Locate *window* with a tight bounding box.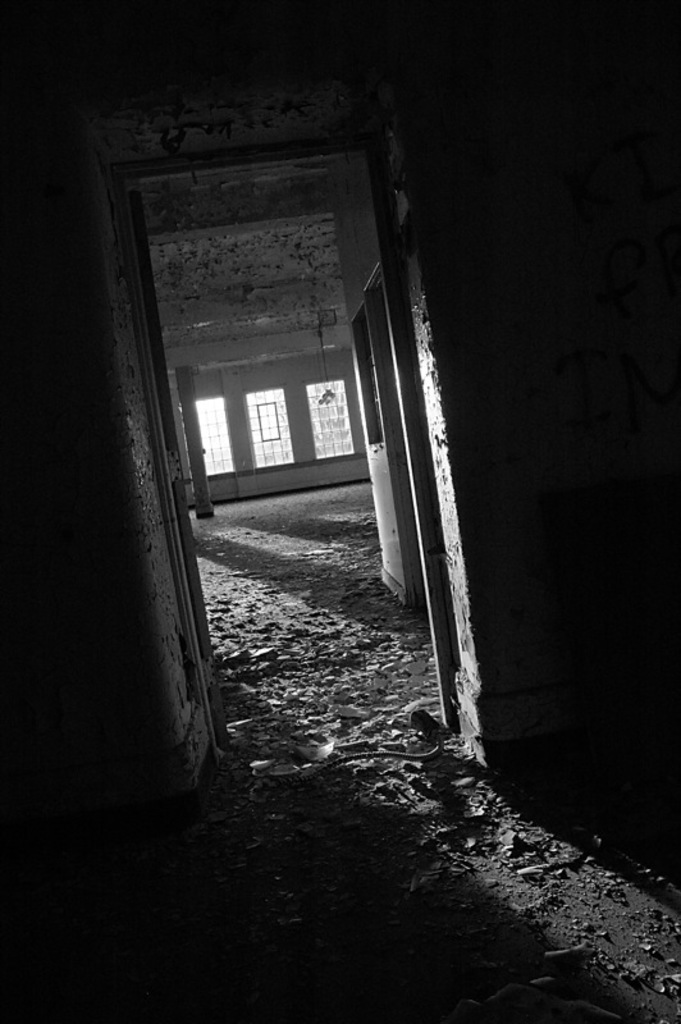
[243, 388, 285, 468].
